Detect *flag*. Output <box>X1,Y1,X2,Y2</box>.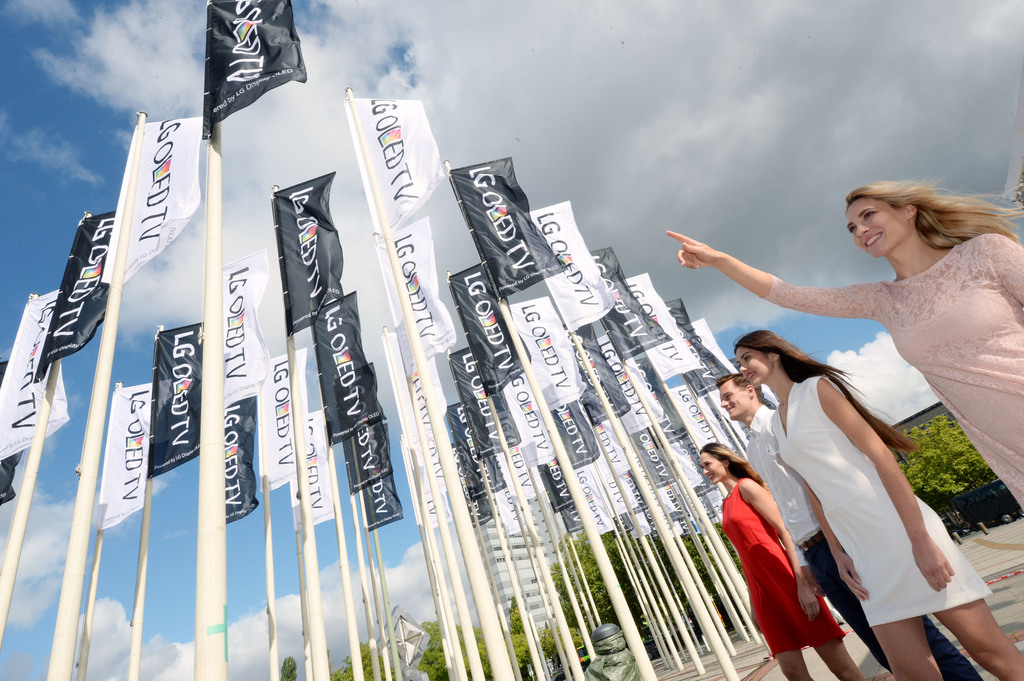
<box>220,392,266,523</box>.
